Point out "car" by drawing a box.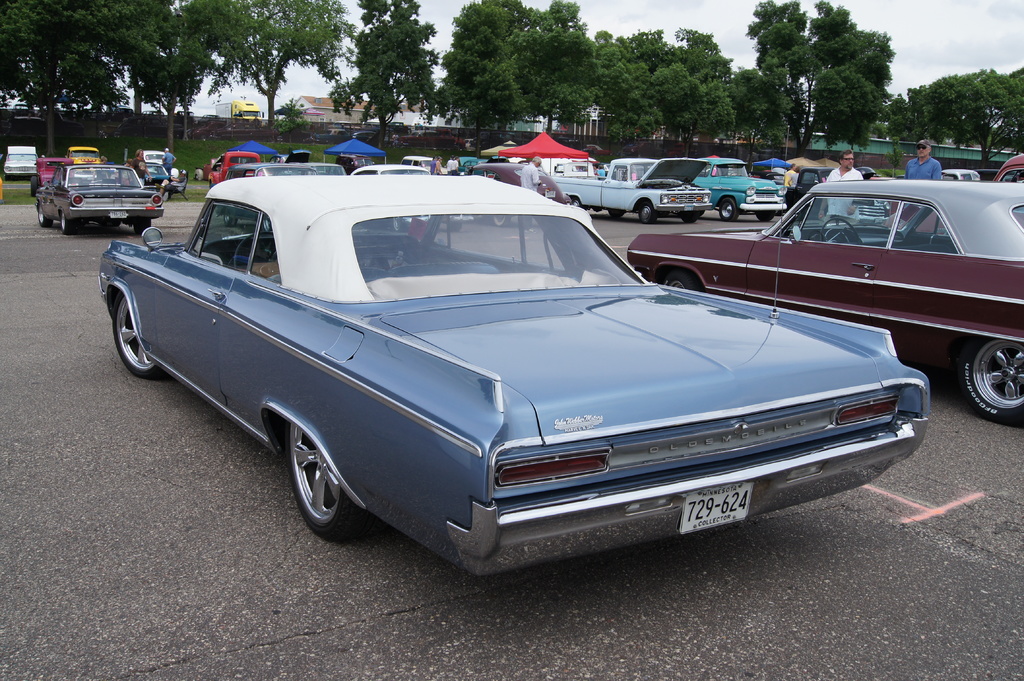
72/147/103/166.
